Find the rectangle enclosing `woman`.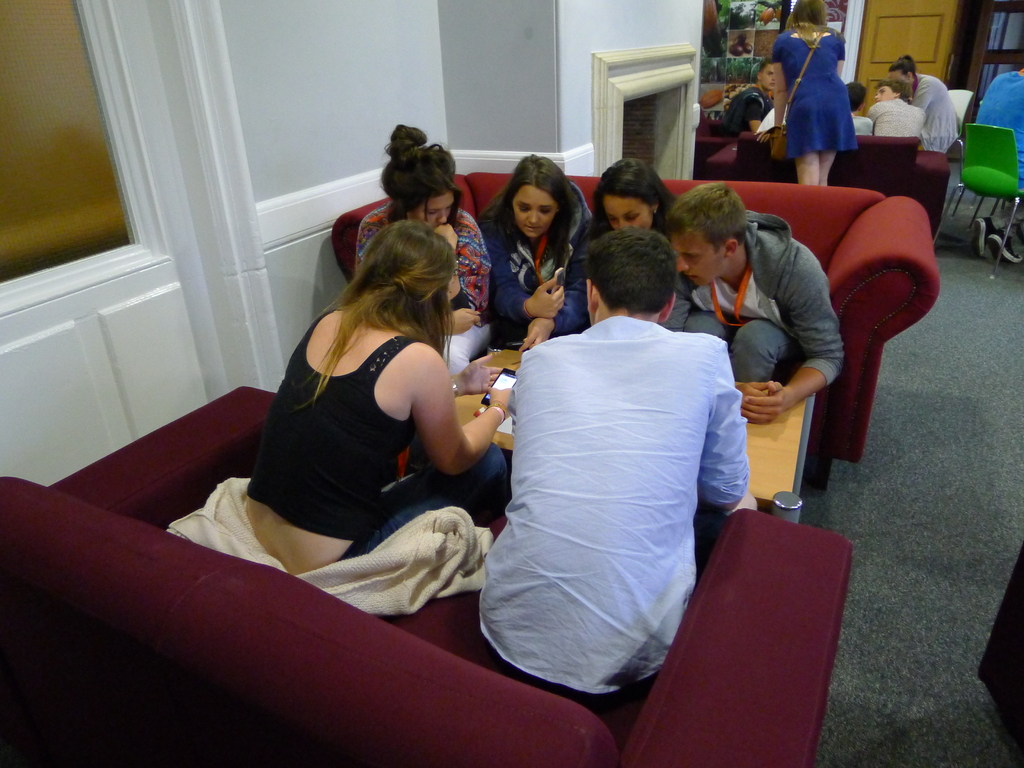
[228, 197, 508, 634].
